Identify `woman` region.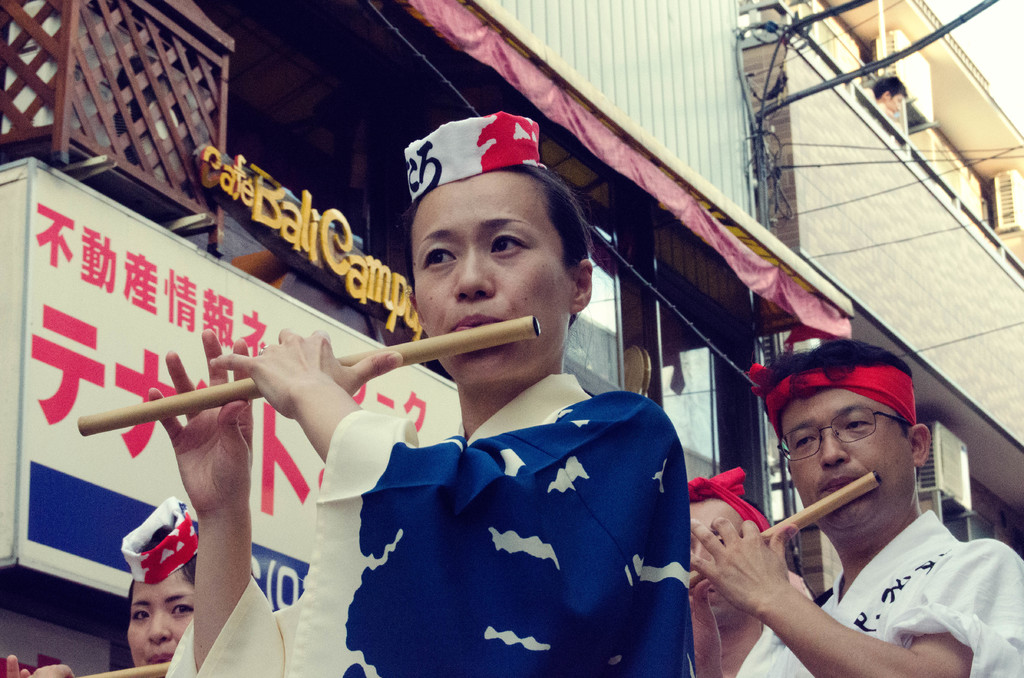
Region: [left=150, top=104, right=703, bottom=677].
